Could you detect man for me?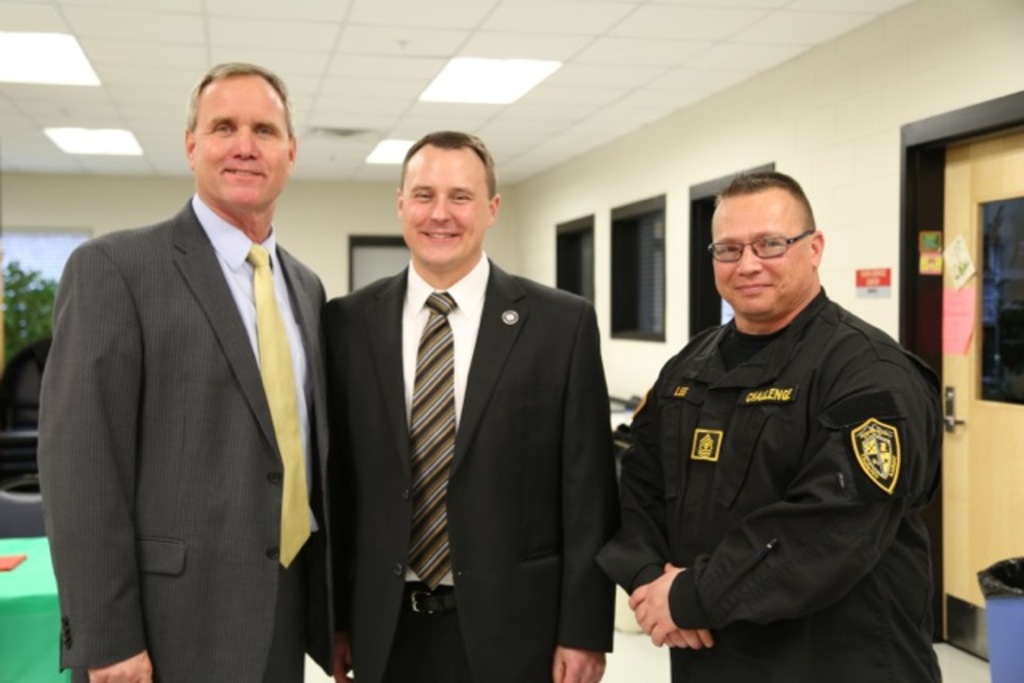
Detection result: {"left": 312, "top": 128, "right": 621, "bottom": 681}.
